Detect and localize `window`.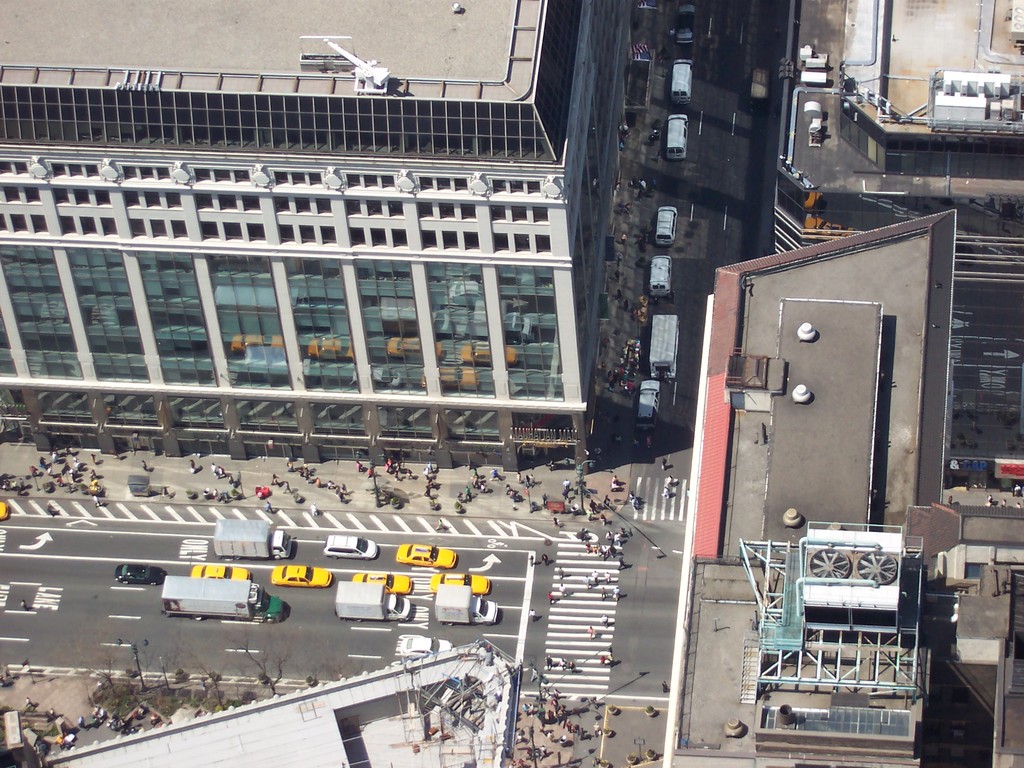
Localized at <bbox>461, 231, 480, 250</bbox>.
